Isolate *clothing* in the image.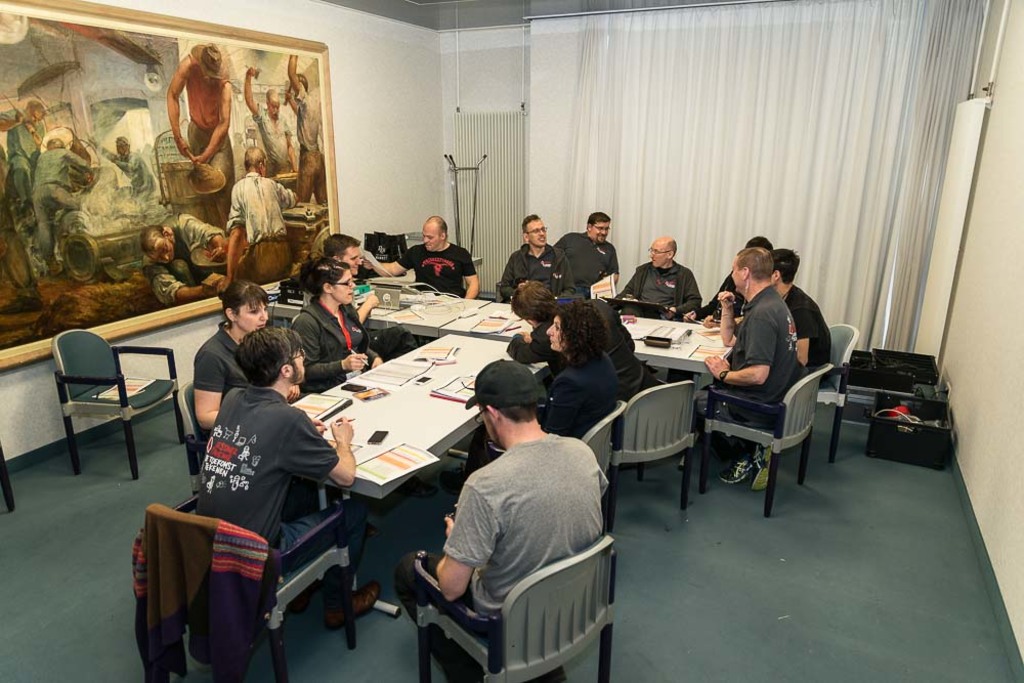
Isolated region: x1=504 y1=241 x2=577 y2=301.
